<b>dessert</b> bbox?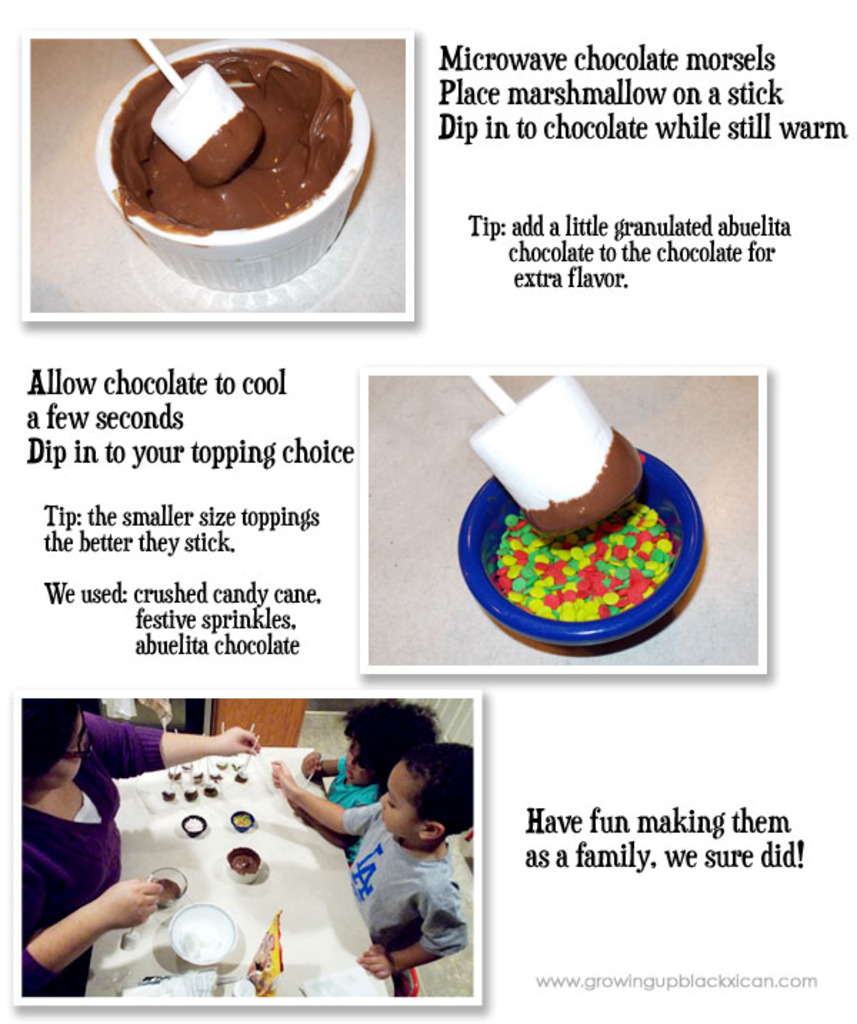
470,370,640,531
